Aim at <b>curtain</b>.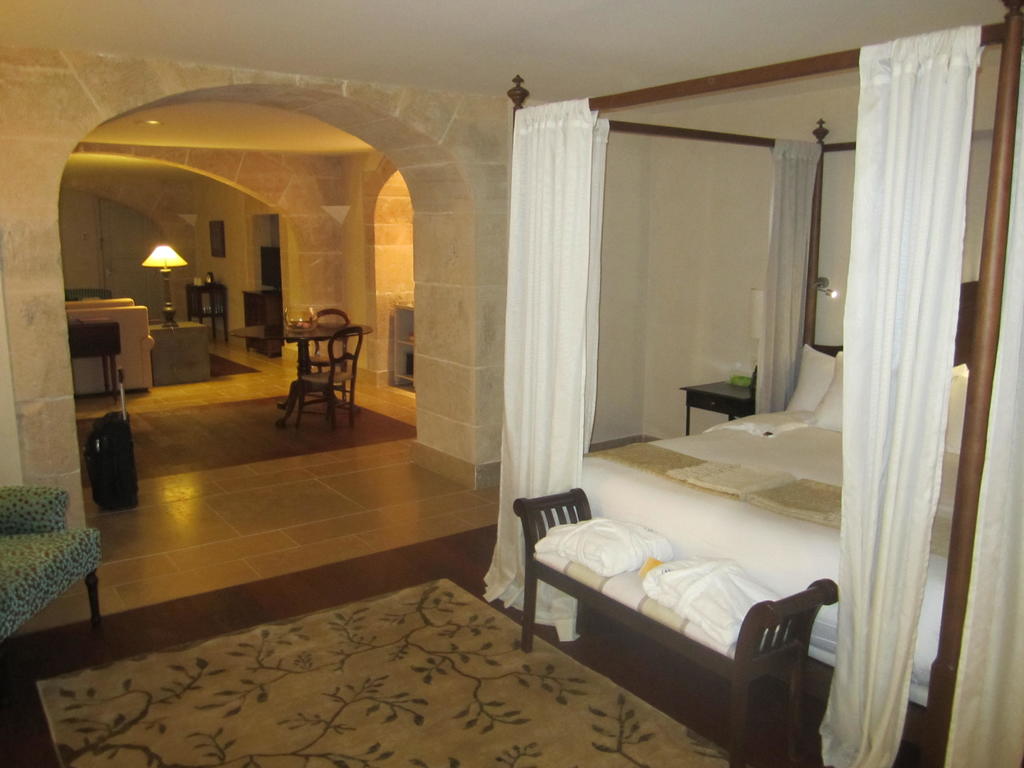
Aimed at [left=945, top=49, right=1023, bottom=767].
